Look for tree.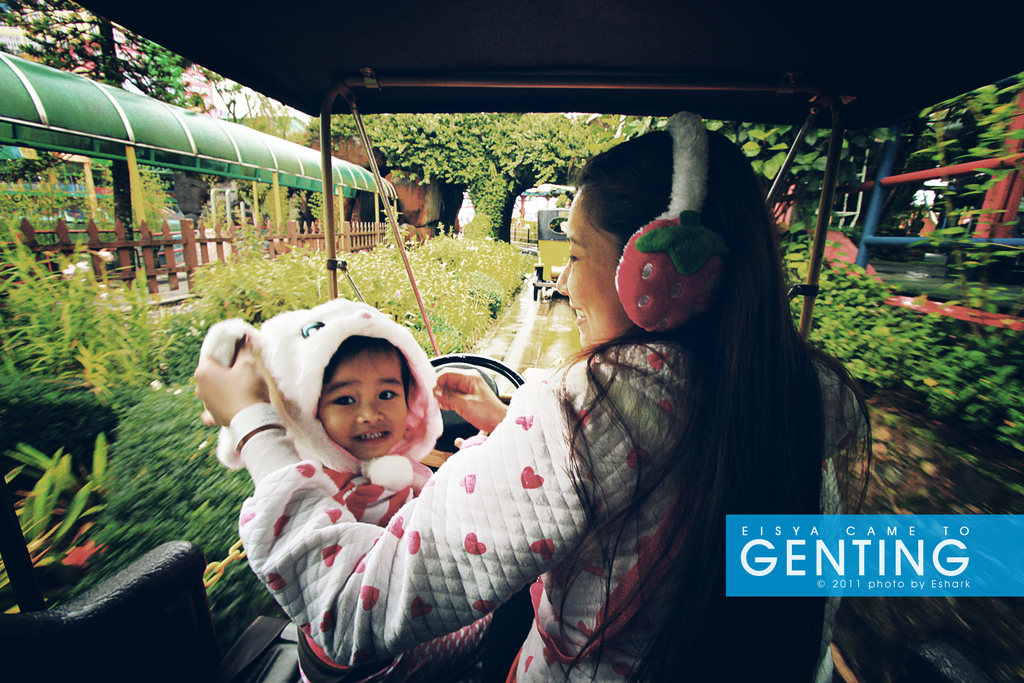
Found: [left=362, top=106, right=596, bottom=241].
